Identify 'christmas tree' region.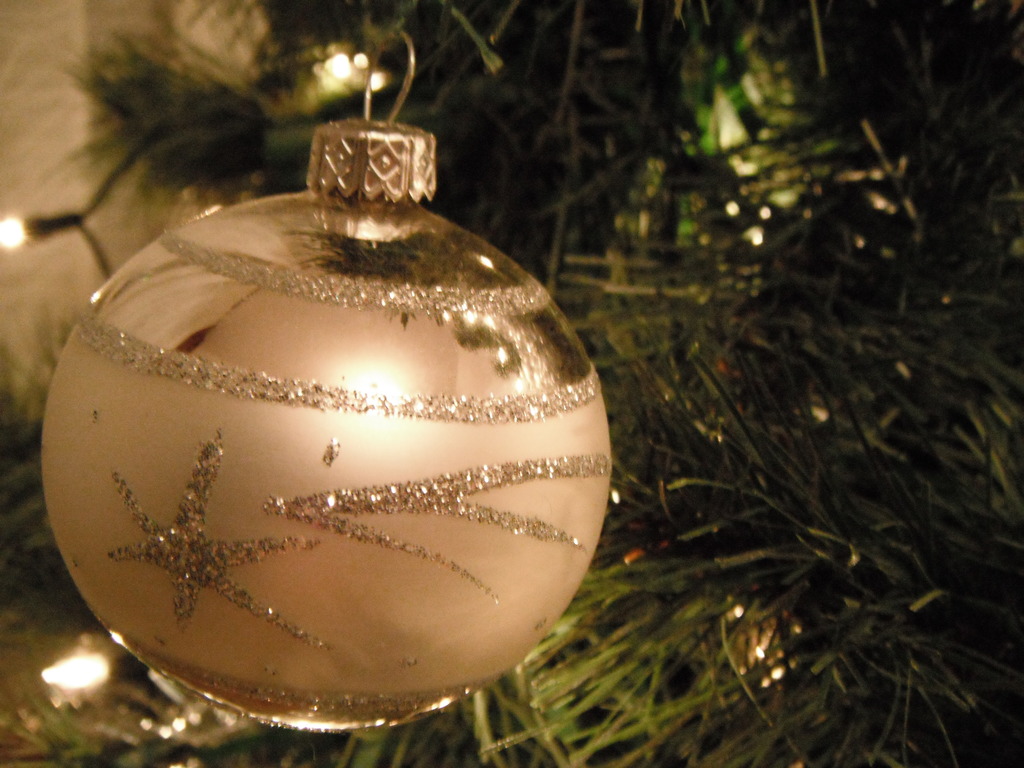
Region: (left=0, top=0, right=1023, bottom=766).
